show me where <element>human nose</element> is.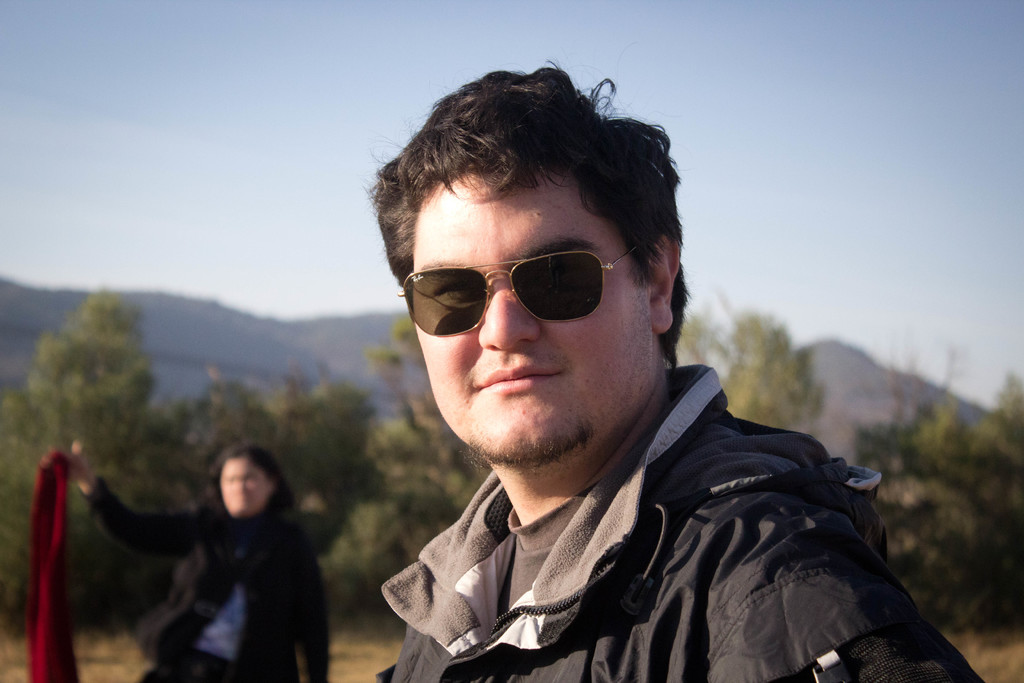
<element>human nose</element> is at {"left": 479, "top": 283, "right": 540, "bottom": 352}.
